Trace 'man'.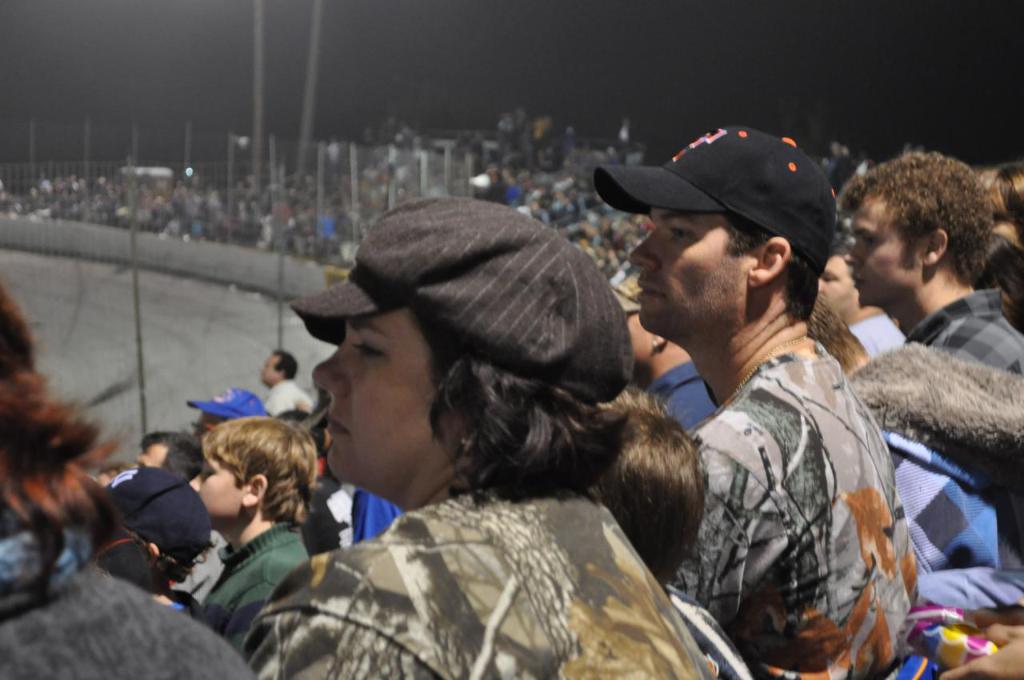
Traced to [x1=134, y1=430, x2=206, y2=473].
